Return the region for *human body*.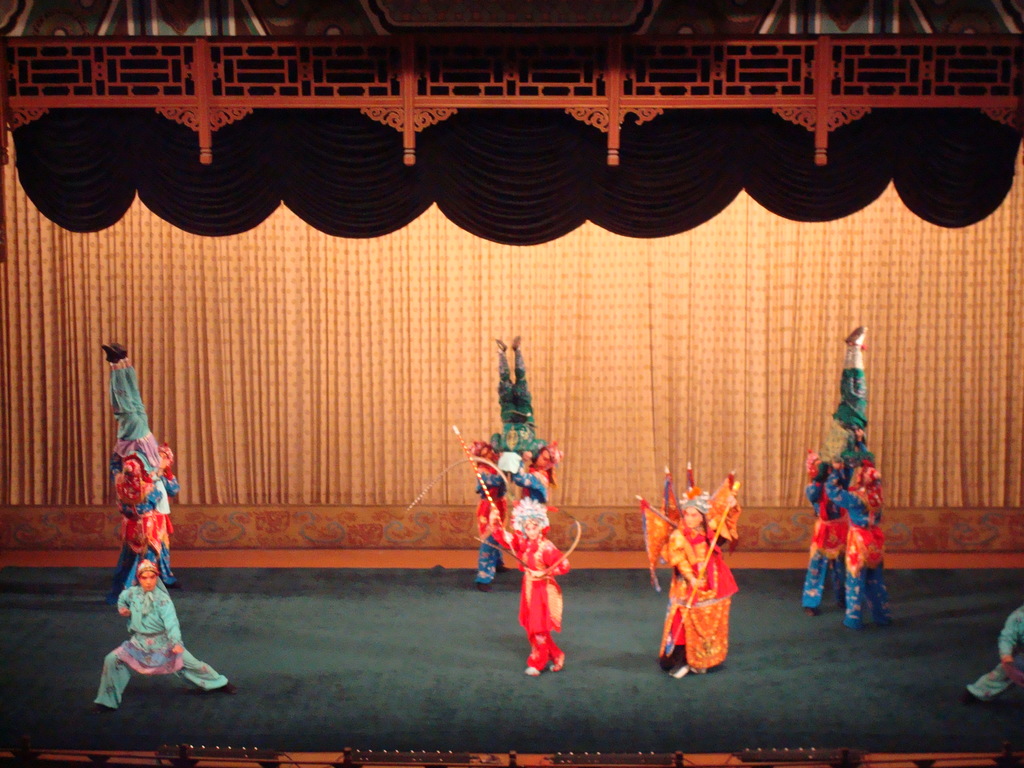
659 474 742 682.
